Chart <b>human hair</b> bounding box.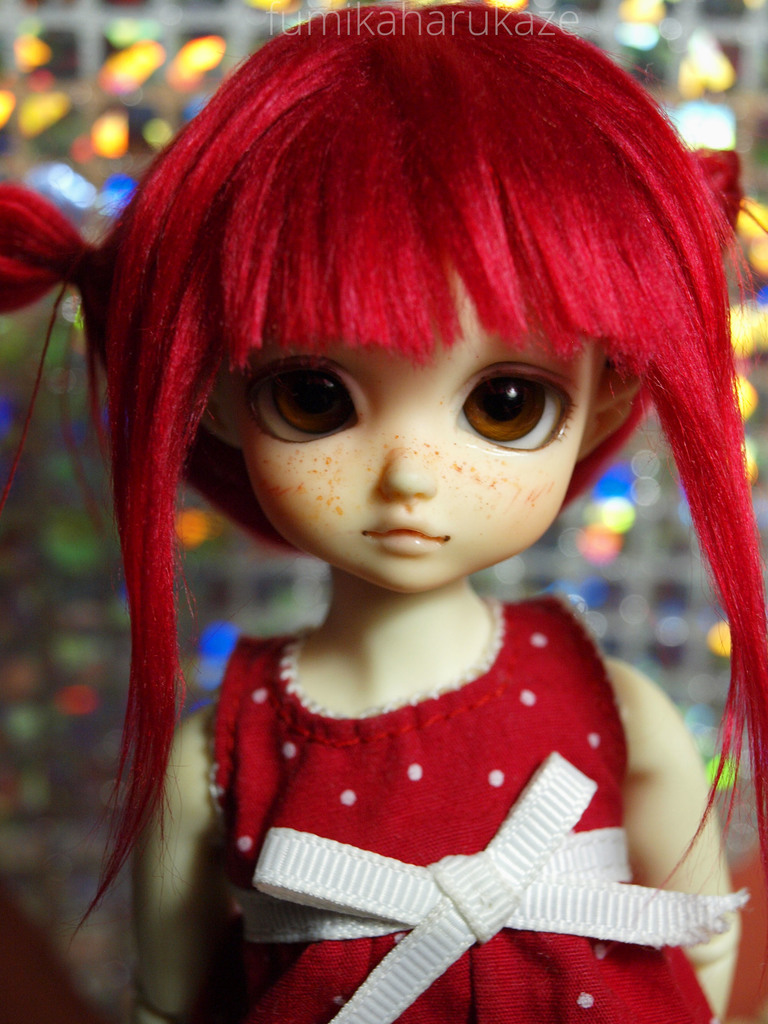
Charted: (x1=0, y1=0, x2=767, y2=995).
